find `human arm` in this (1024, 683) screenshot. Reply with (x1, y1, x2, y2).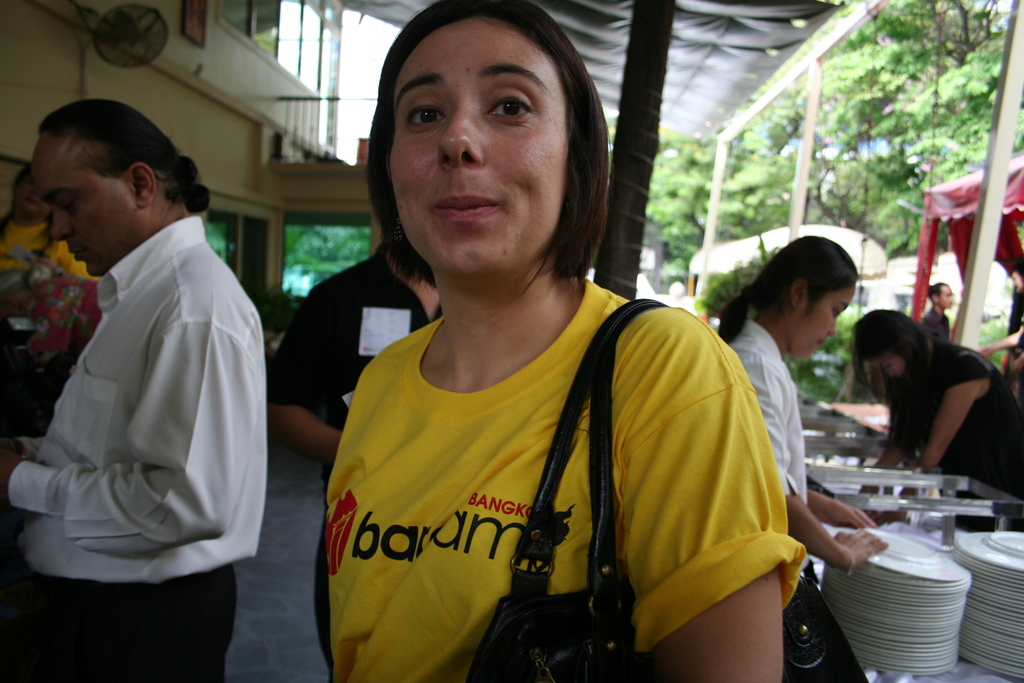
(1005, 352, 1023, 384).
